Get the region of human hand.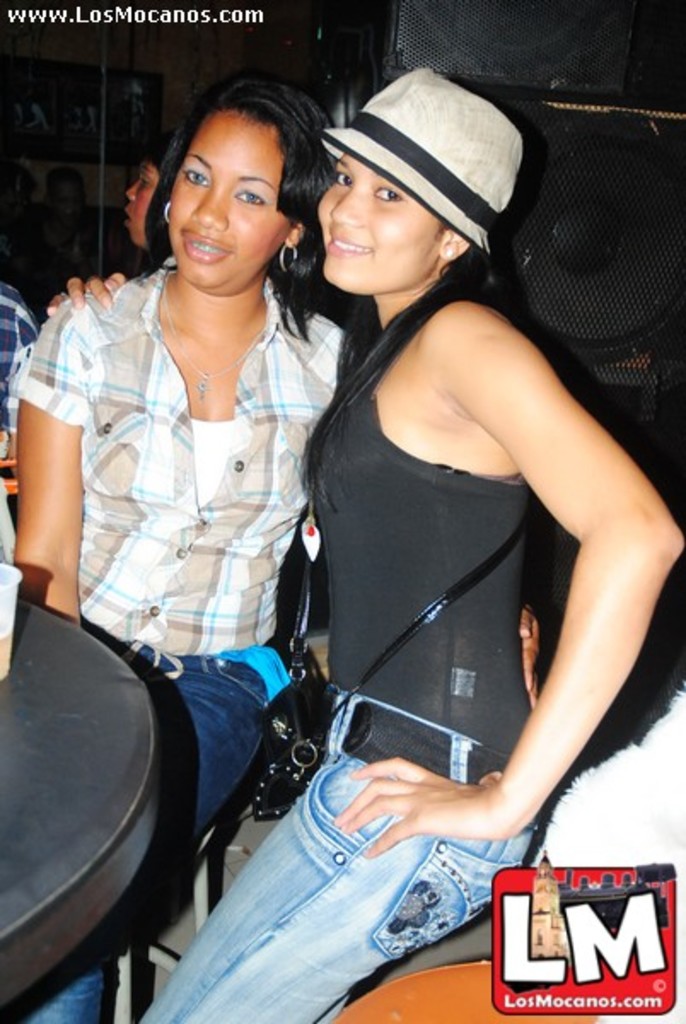
46:271:126:316.
